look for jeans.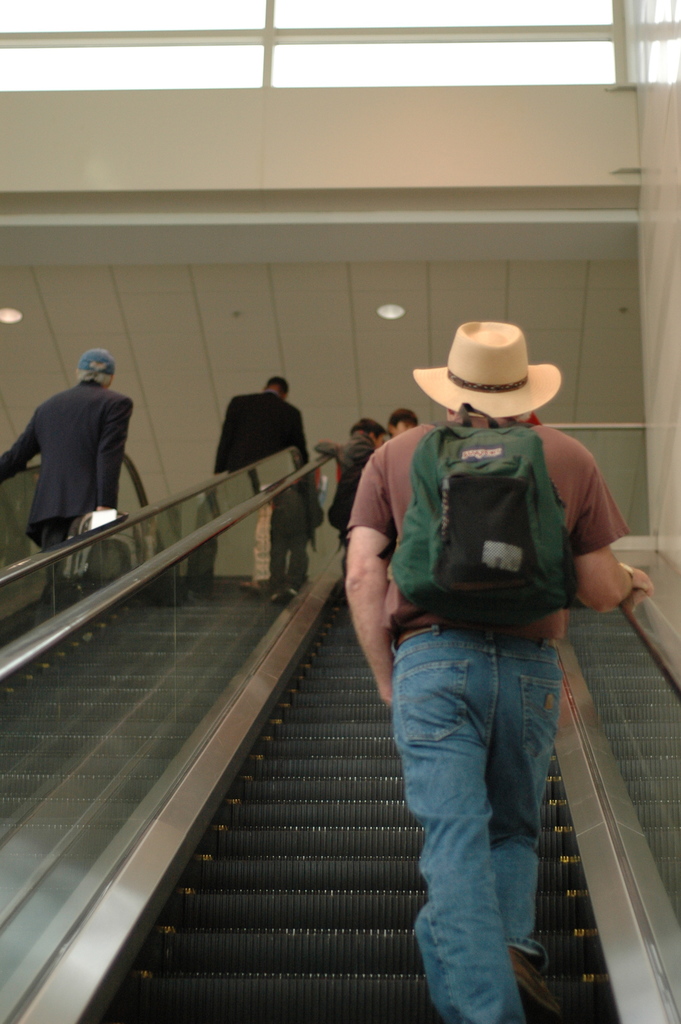
Found: [left=42, top=522, right=65, bottom=547].
